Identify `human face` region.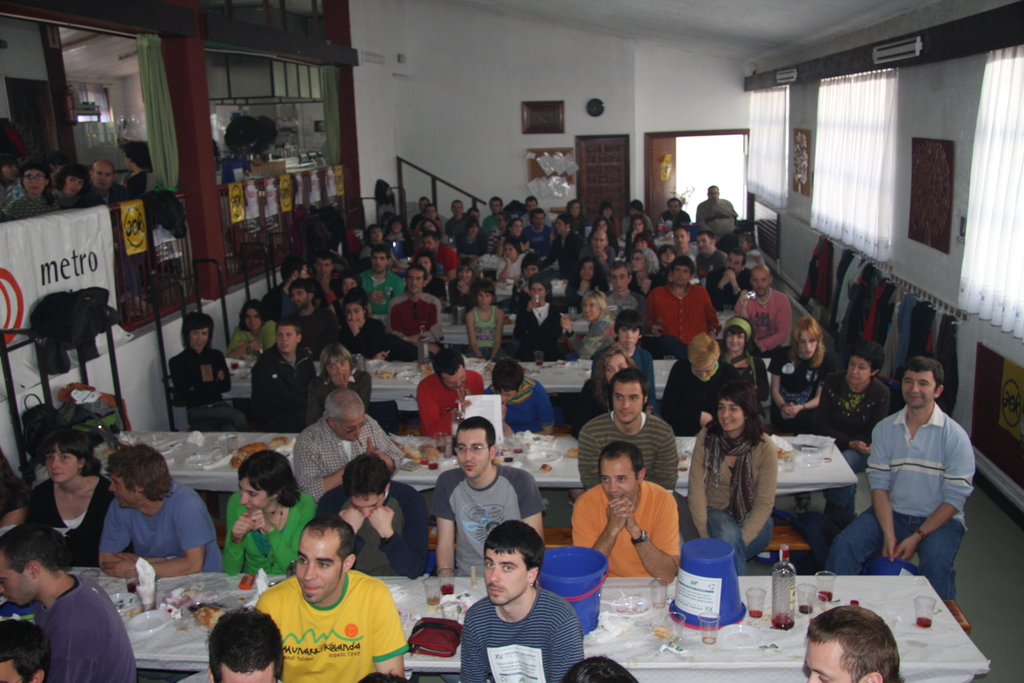
Region: bbox(44, 446, 79, 482).
